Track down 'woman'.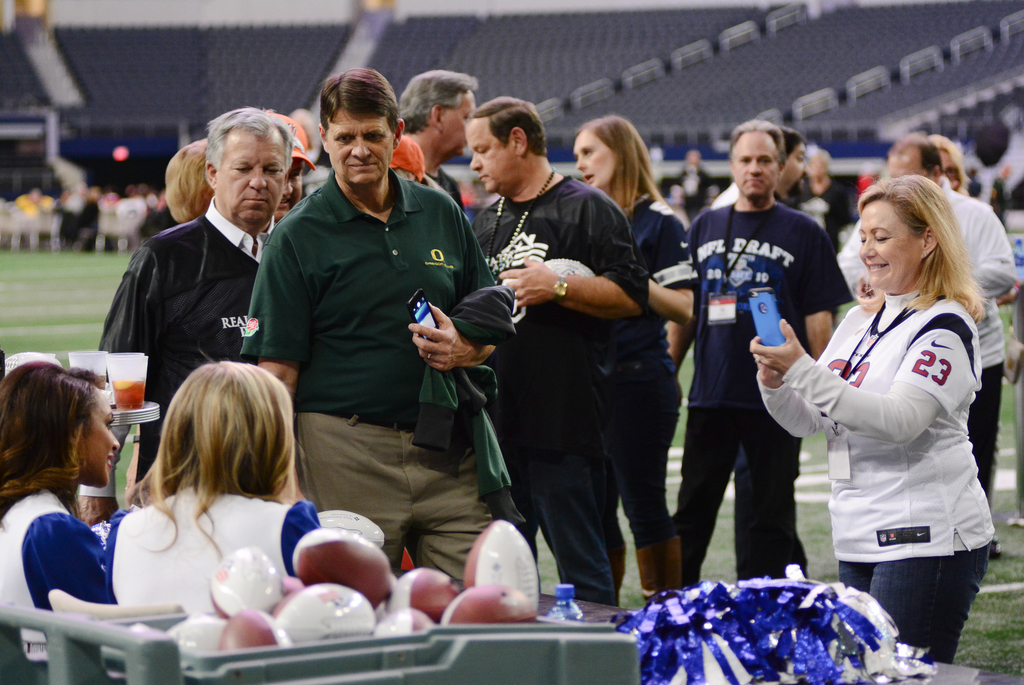
Tracked to Rect(764, 163, 998, 663).
